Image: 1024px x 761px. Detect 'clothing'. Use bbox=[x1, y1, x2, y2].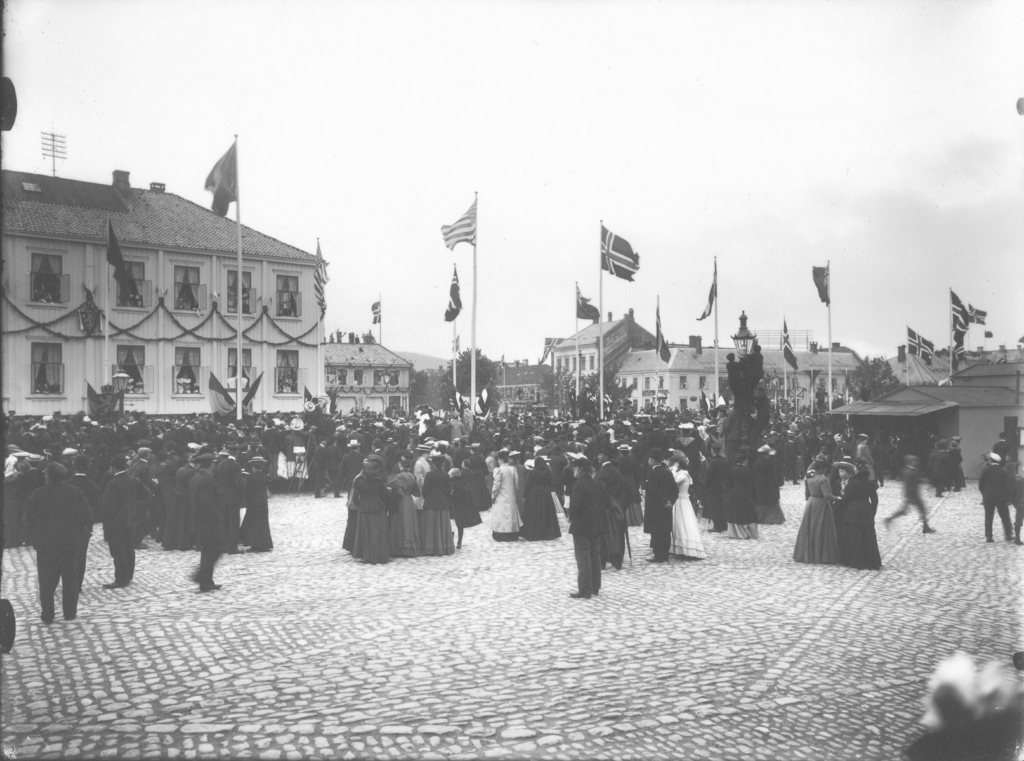
bbox=[415, 459, 433, 505].
